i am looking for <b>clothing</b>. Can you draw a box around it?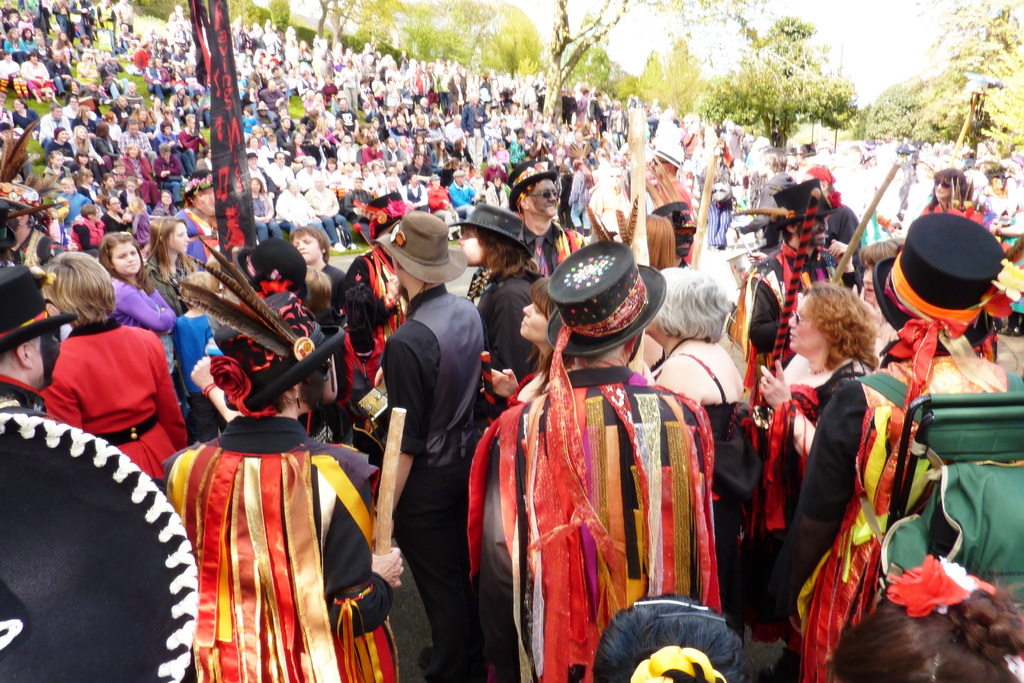
Sure, the bounding box is bbox(919, 184, 990, 240).
